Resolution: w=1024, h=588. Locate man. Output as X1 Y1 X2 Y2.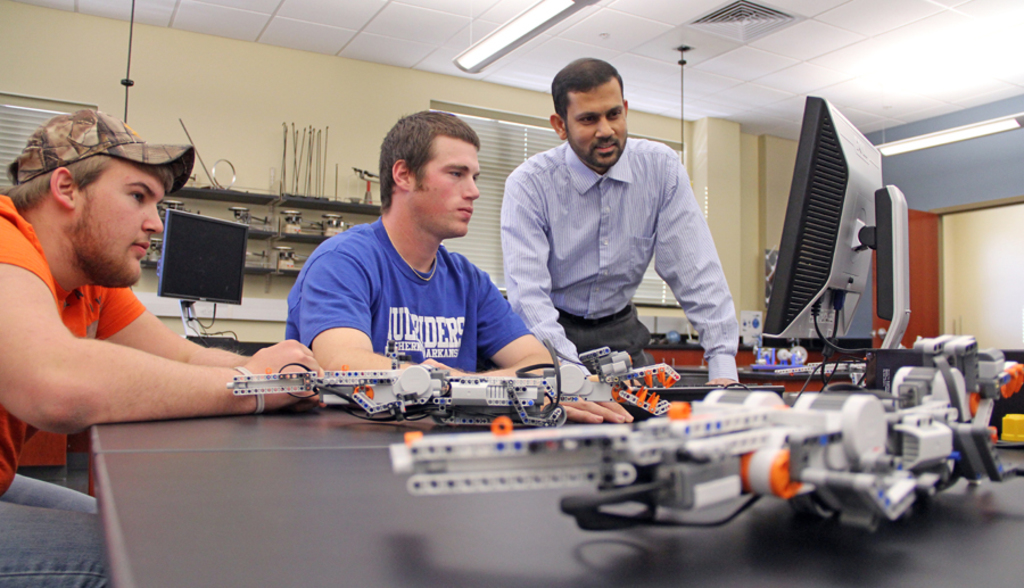
0 108 323 587.
